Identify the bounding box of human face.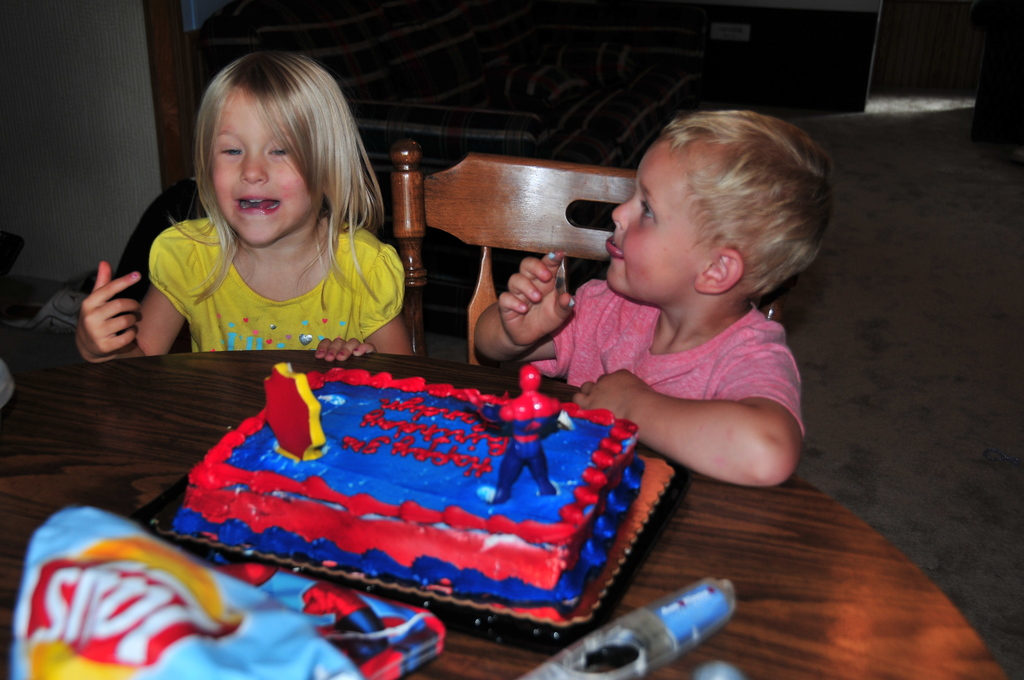
pyautogui.locateOnScreen(207, 94, 321, 248).
